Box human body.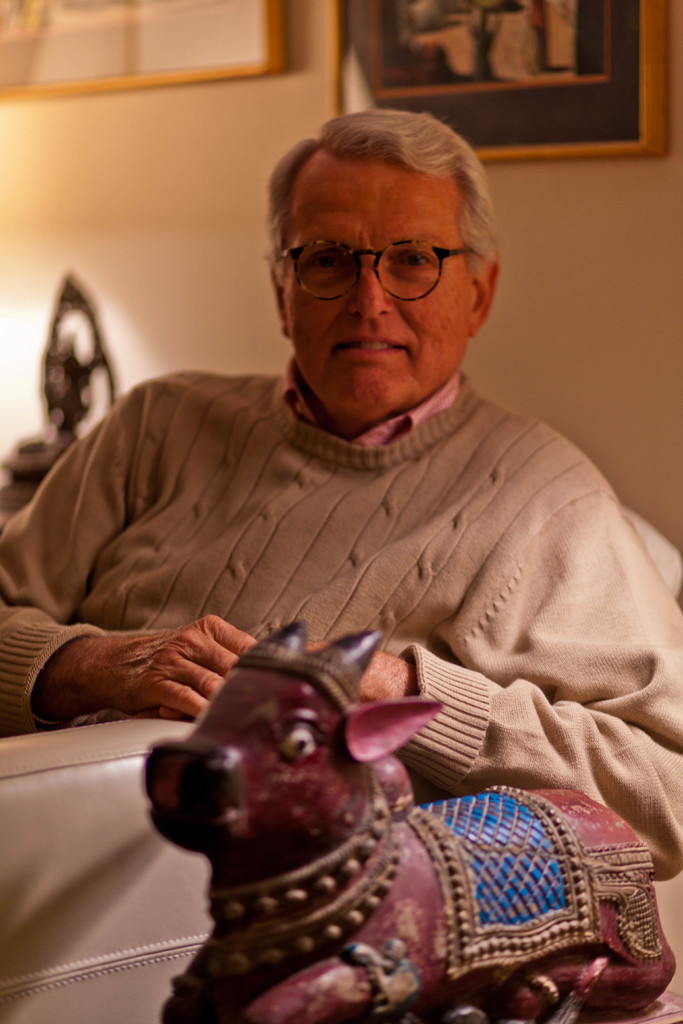
(x1=11, y1=124, x2=654, y2=925).
